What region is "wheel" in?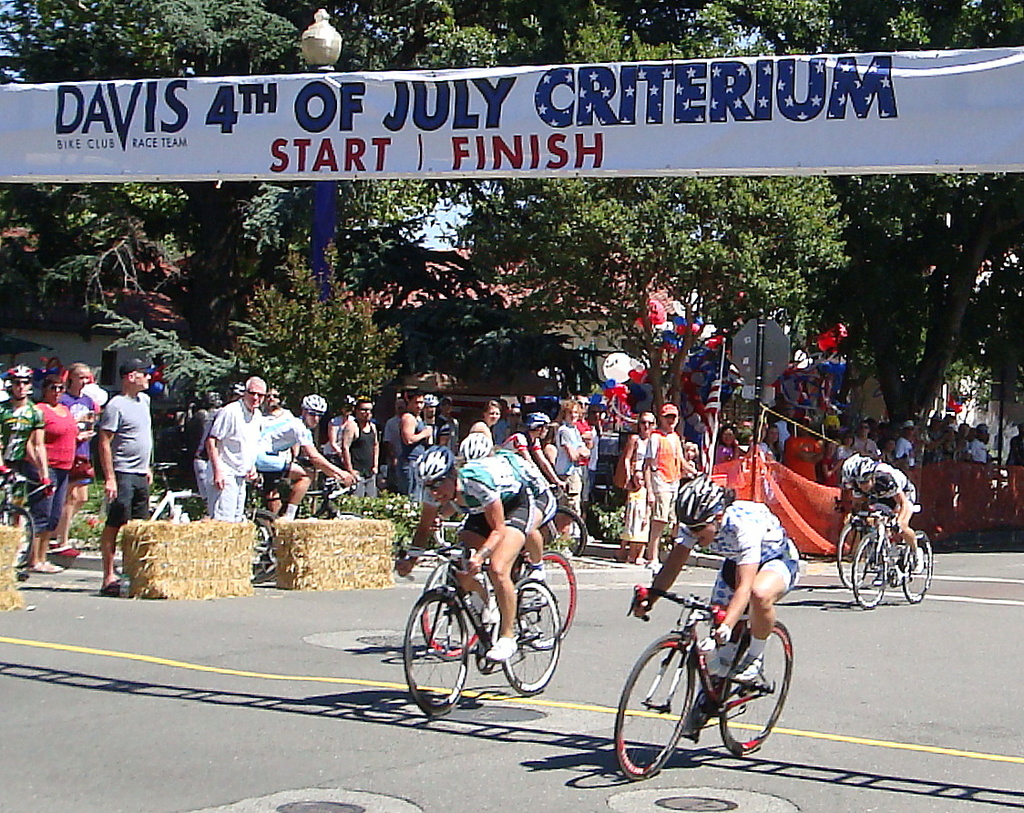
{"x1": 619, "y1": 634, "x2": 694, "y2": 779}.
